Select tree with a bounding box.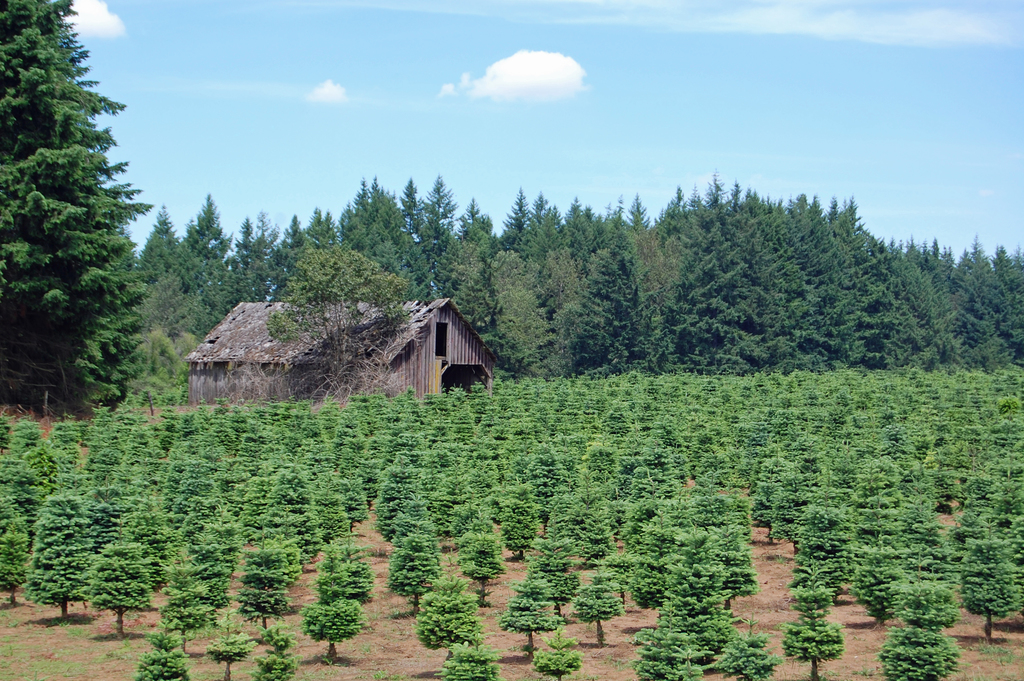
845:566:916:616.
